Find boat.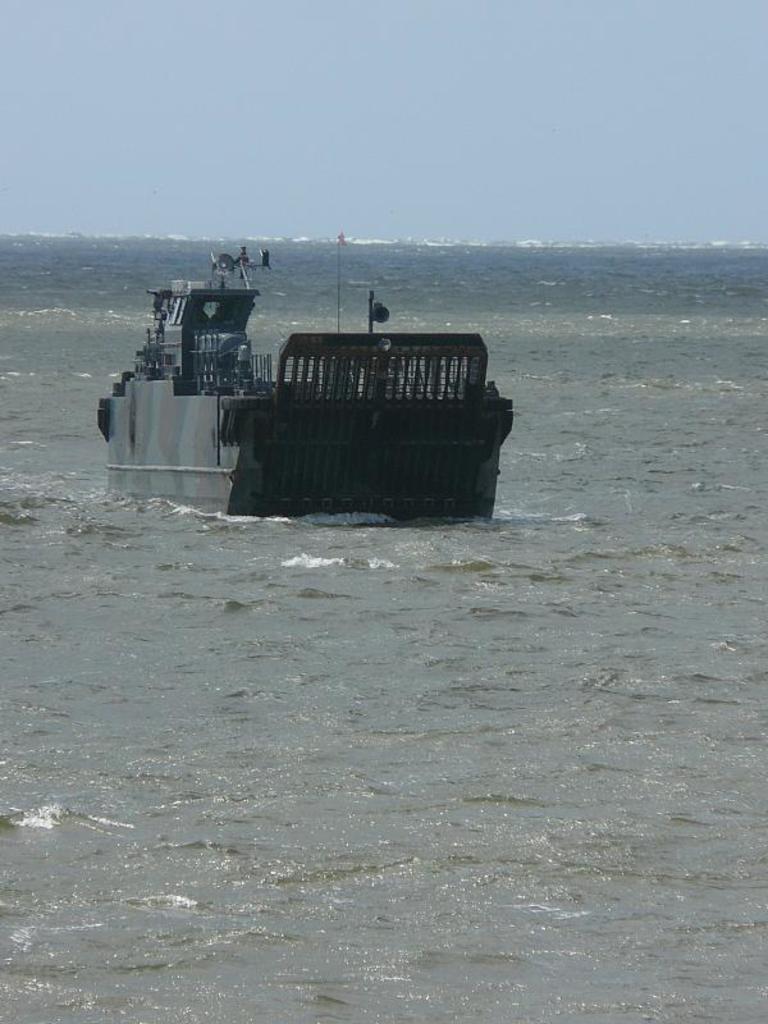
bbox=(138, 236, 507, 504).
